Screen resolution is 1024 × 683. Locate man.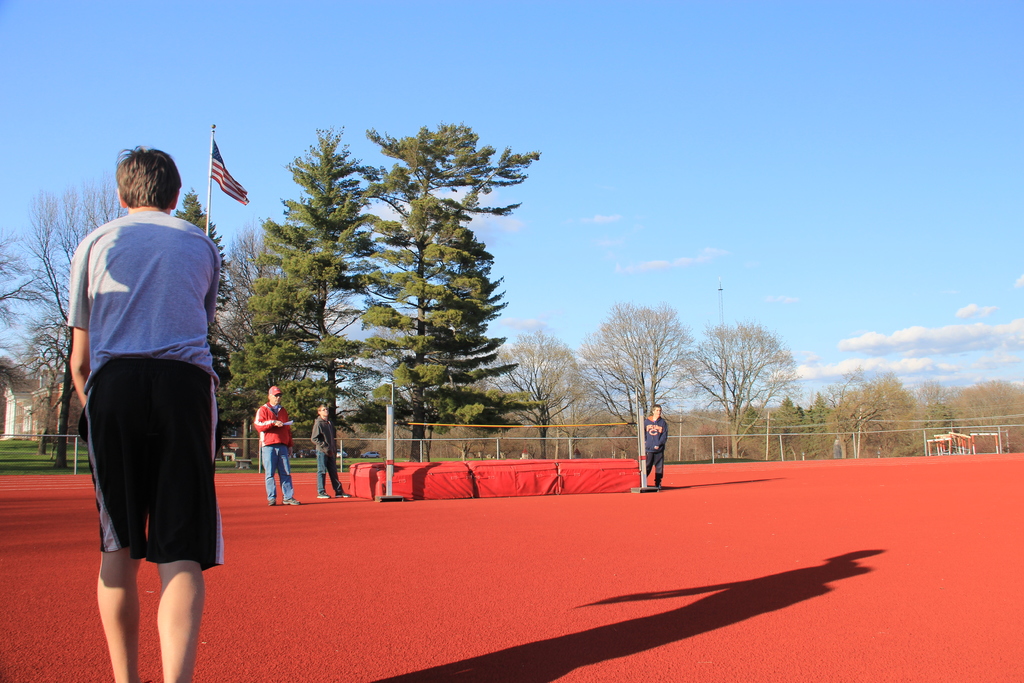
bbox=(309, 411, 349, 503).
